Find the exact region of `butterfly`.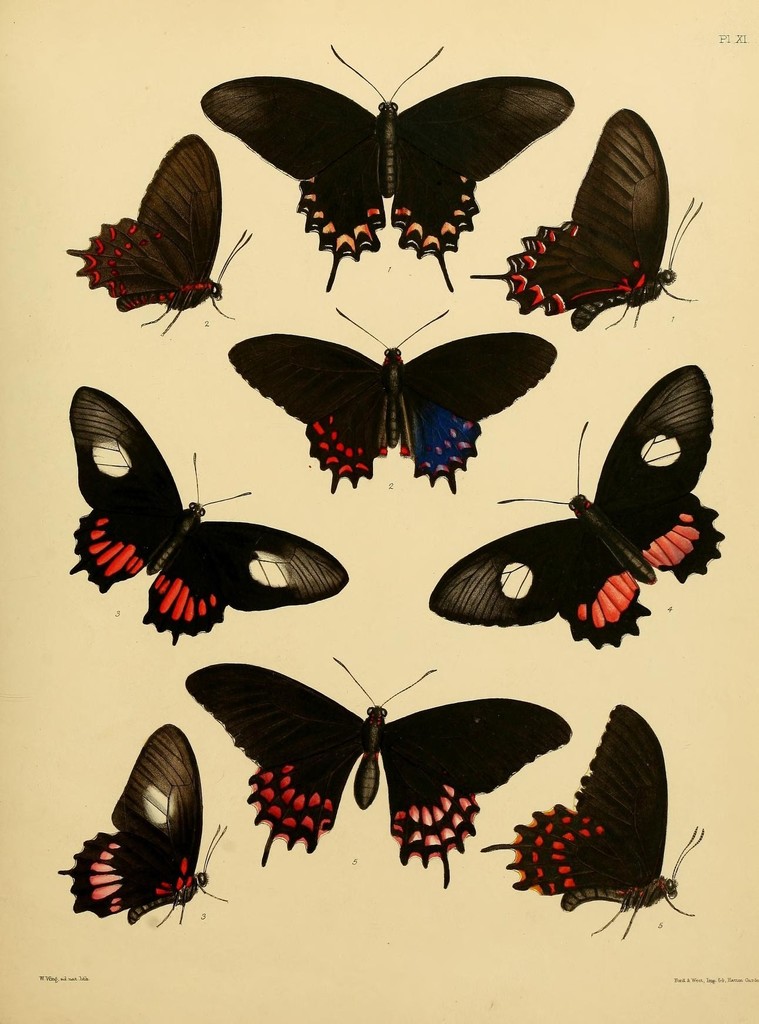
Exact region: l=52, t=724, r=232, b=944.
